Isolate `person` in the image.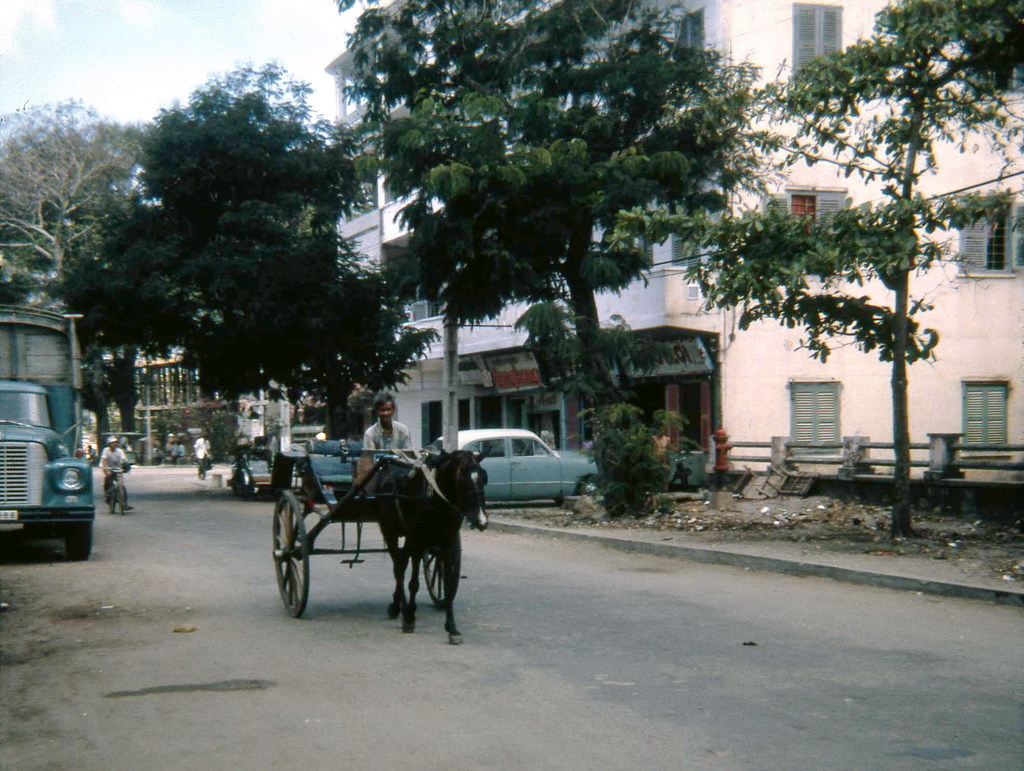
Isolated region: {"x1": 100, "y1": 432, "x2": 125, "y2": 509}.
